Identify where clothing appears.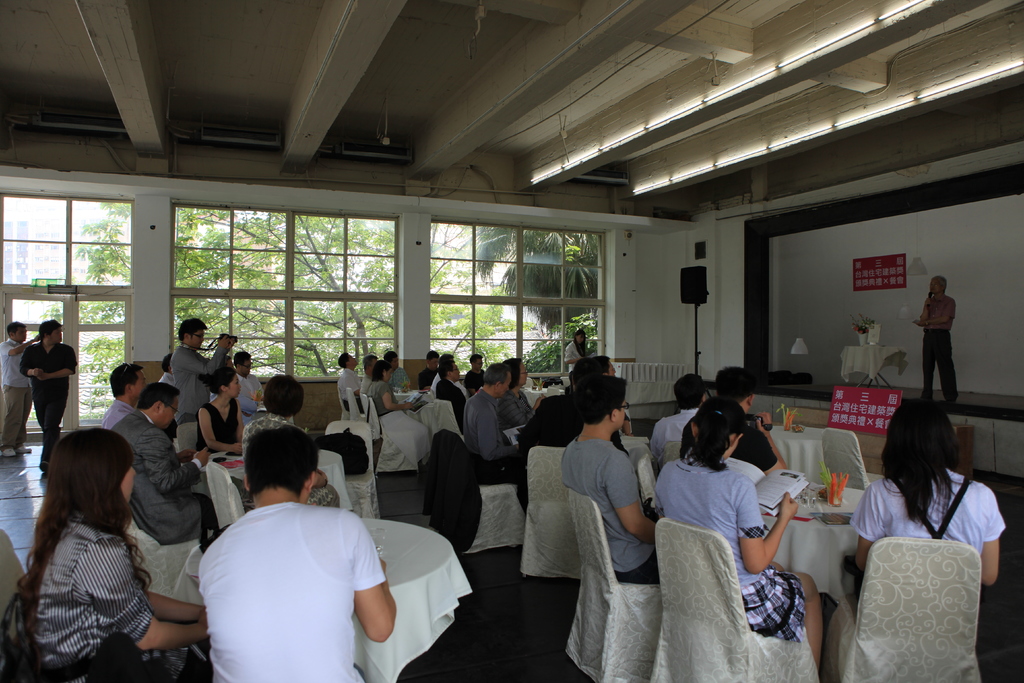
Appears at {"left": 0, "top": 338, "right": 45, "bottom": 444}.
